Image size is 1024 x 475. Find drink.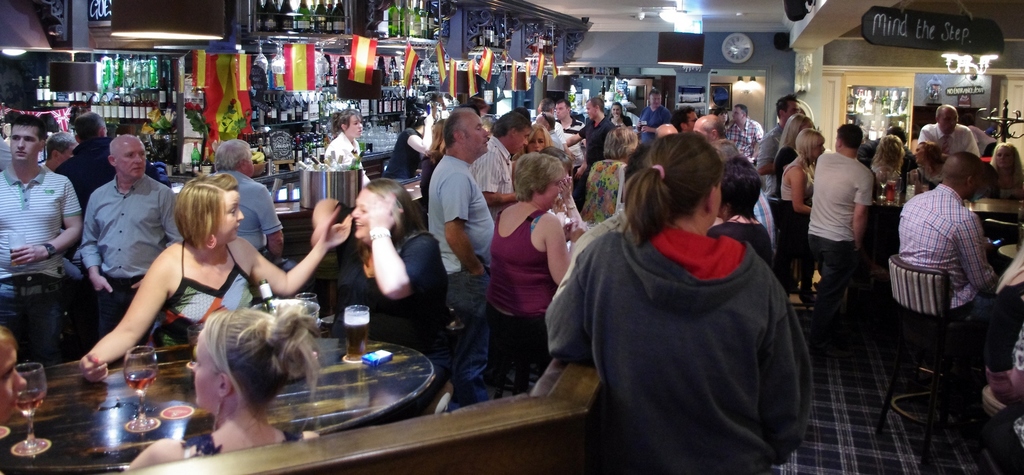
BBox(6, 246, 33, 265).
